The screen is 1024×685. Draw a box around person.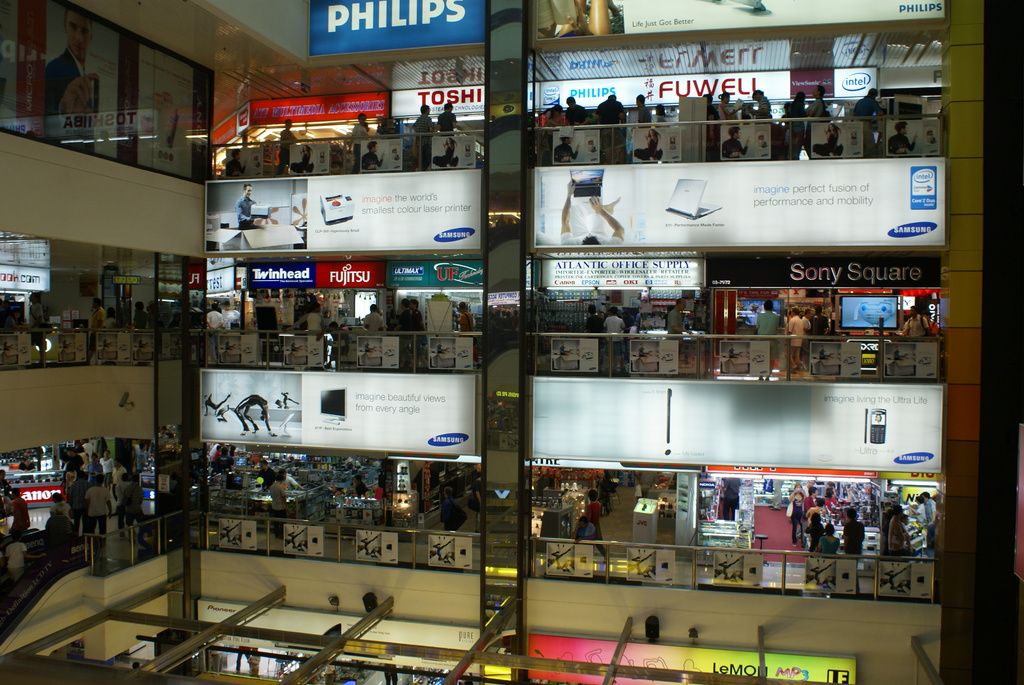
[104,304,116,328].
